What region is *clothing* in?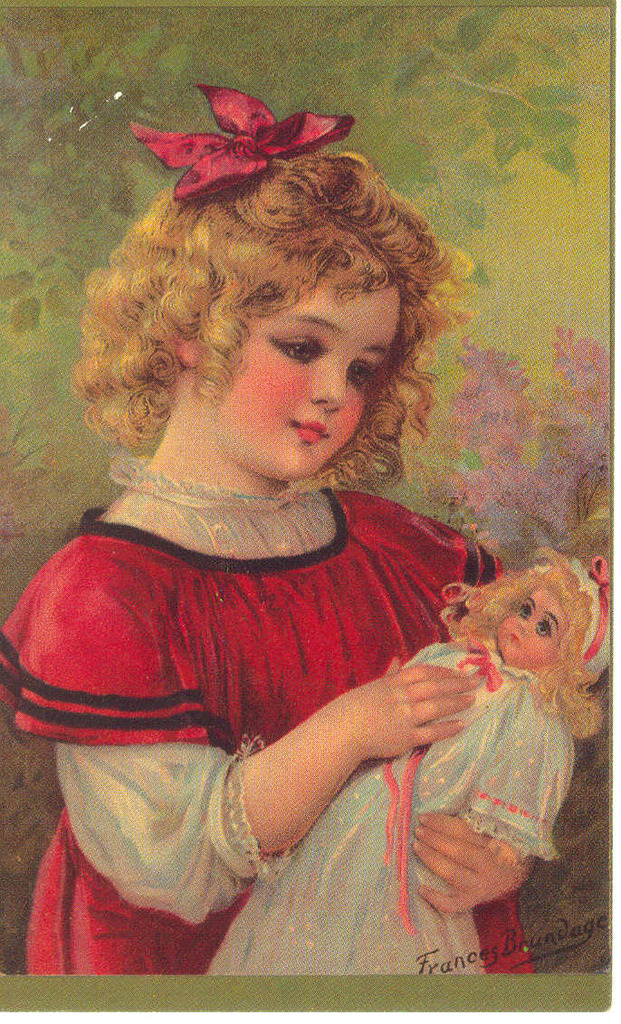
201:640:563:988.
